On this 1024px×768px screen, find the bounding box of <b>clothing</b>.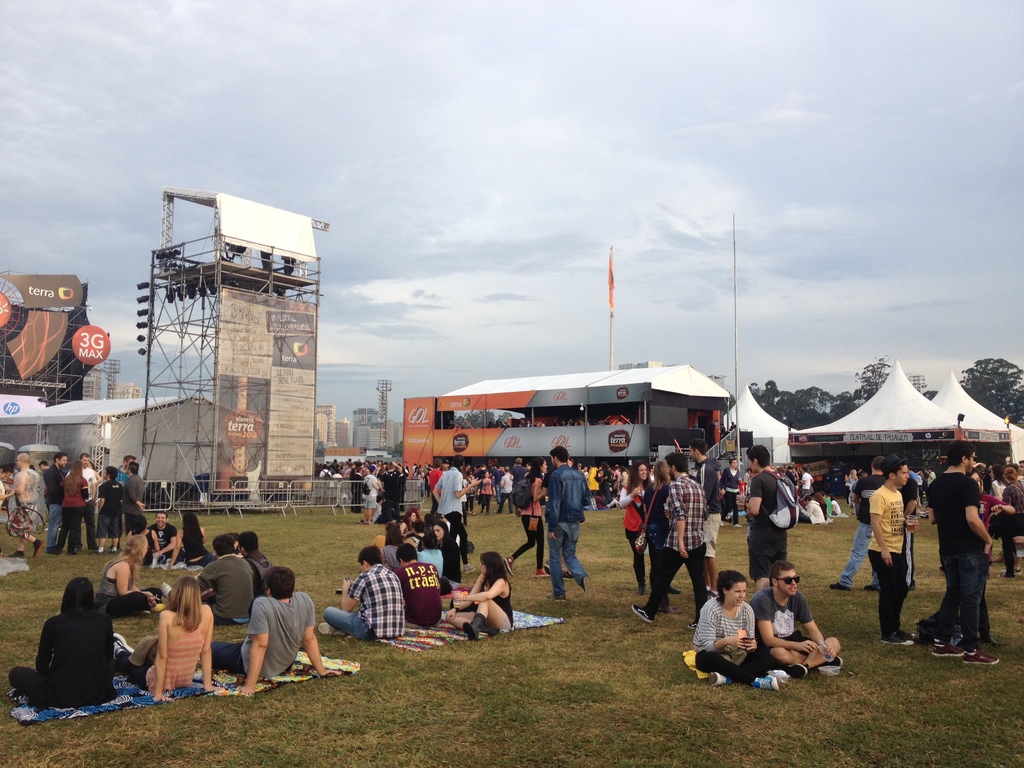
Bounding box: BBox(51, 604, 128, 679).
